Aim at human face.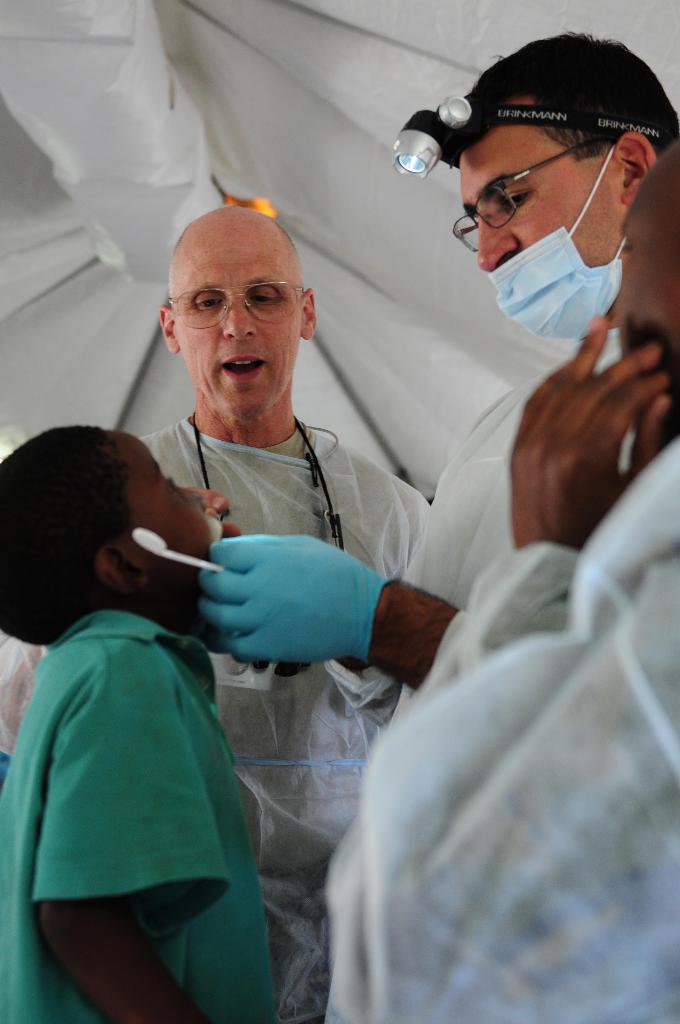
Aimed at (112, 435, 220, 614).
